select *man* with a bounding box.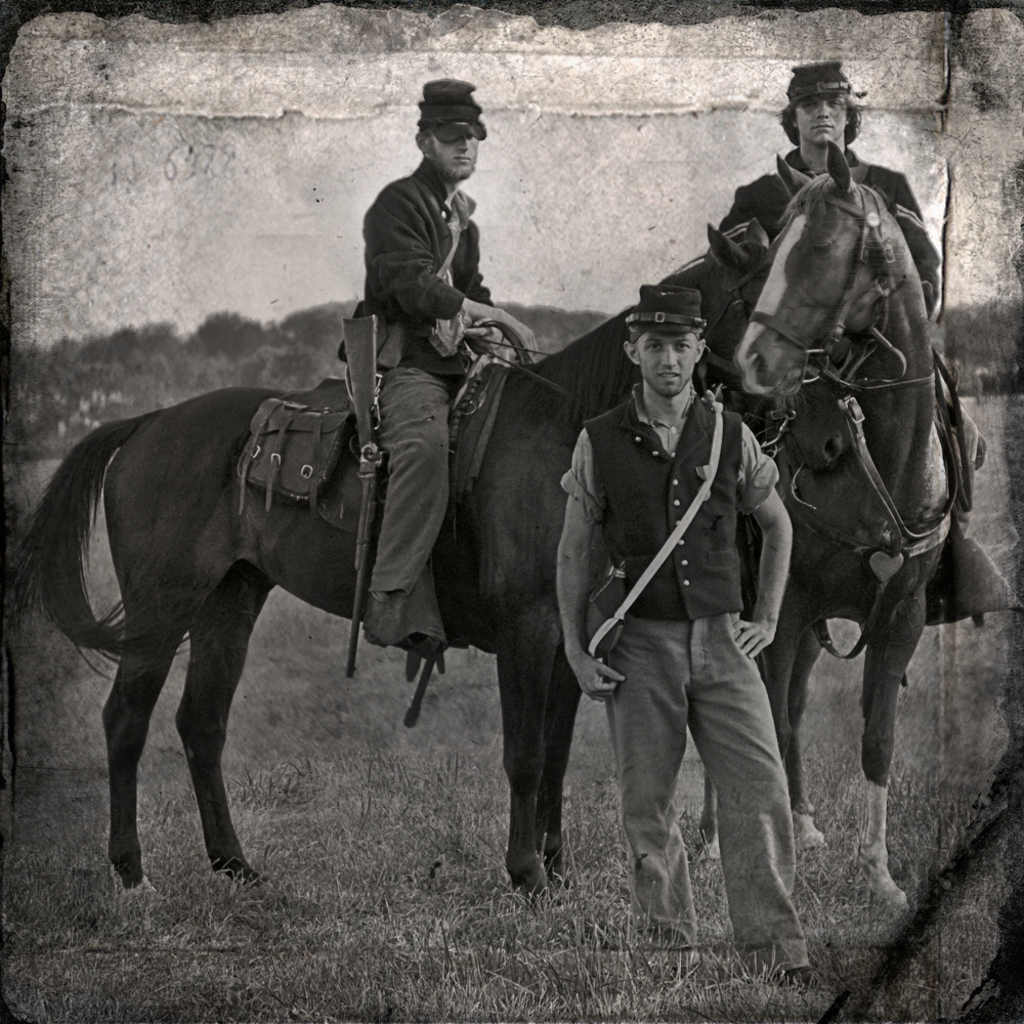
(left=337, top=73, right=538, bottom=646).
